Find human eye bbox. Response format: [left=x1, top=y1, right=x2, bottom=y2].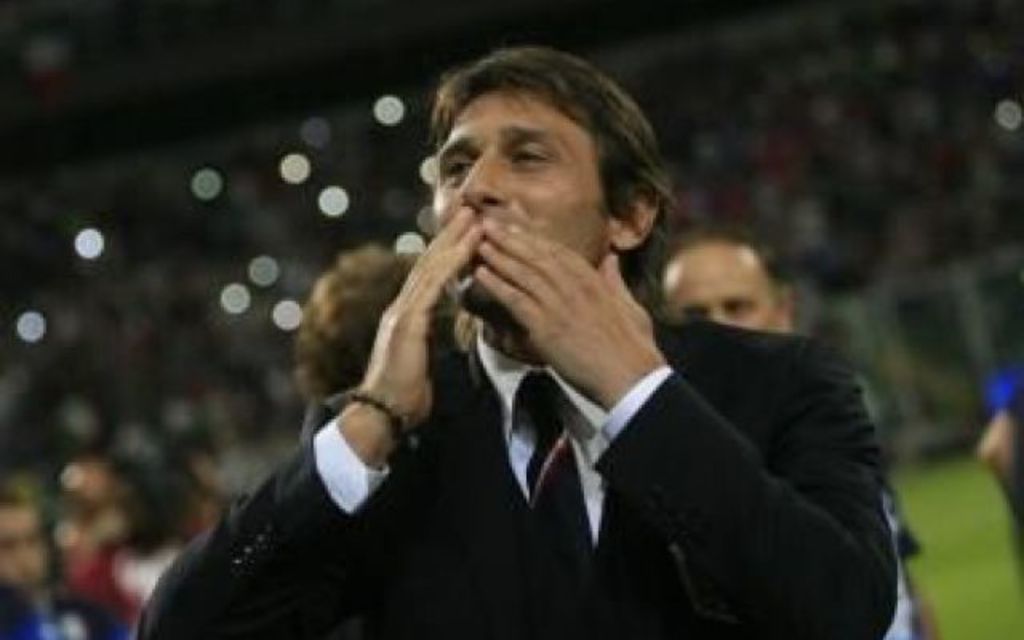
[left=726, top=301, right=754, bottom=317].
